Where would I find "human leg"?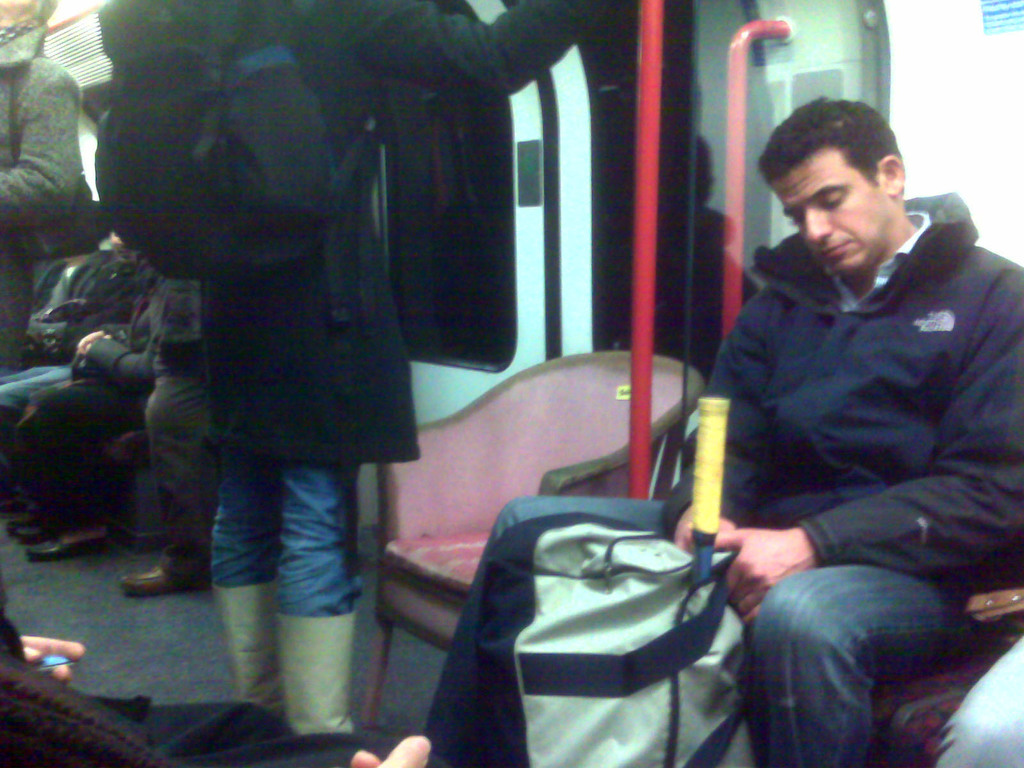
At (left=943, top=628, right=1023, bottom=761).
